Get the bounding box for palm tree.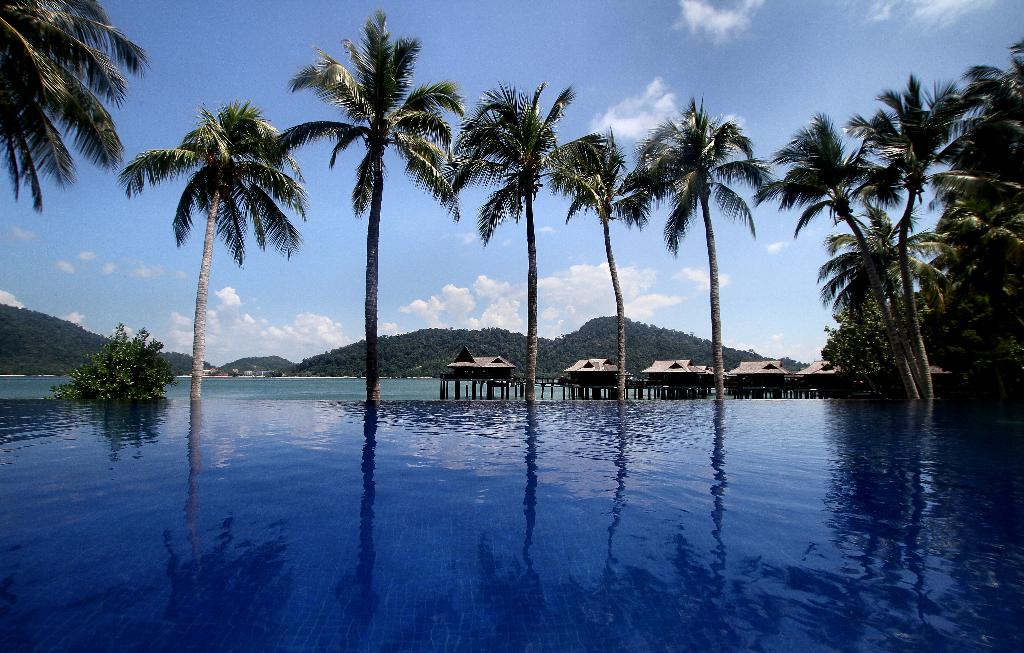
{"x1": 540, "y1": 133, "x2": 637, "y2": 420}.
